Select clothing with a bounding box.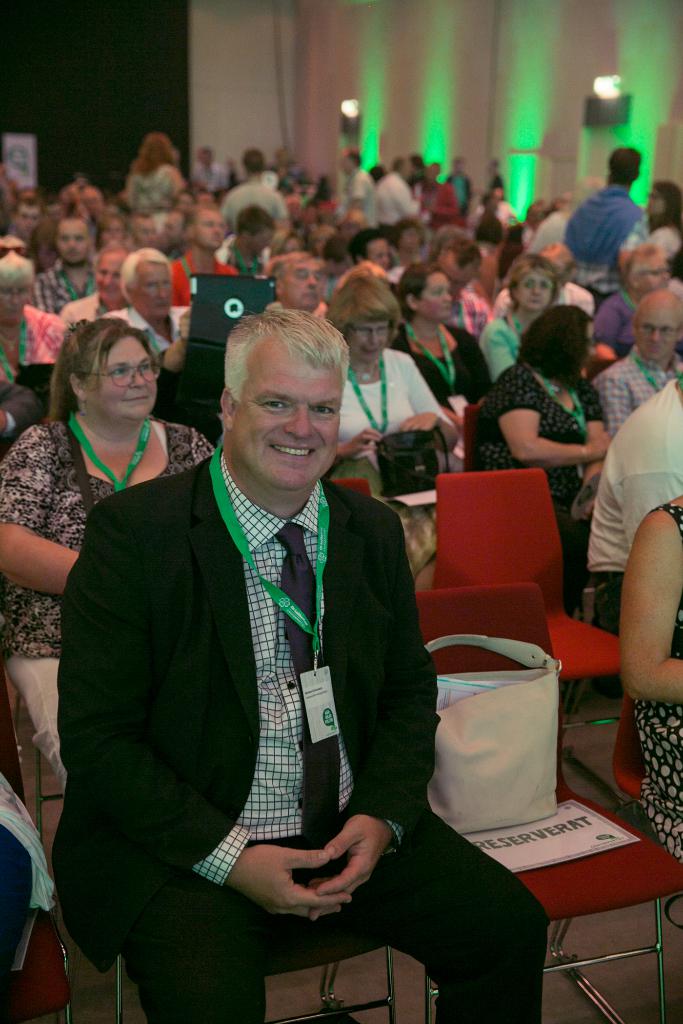
219 176 292 228.
